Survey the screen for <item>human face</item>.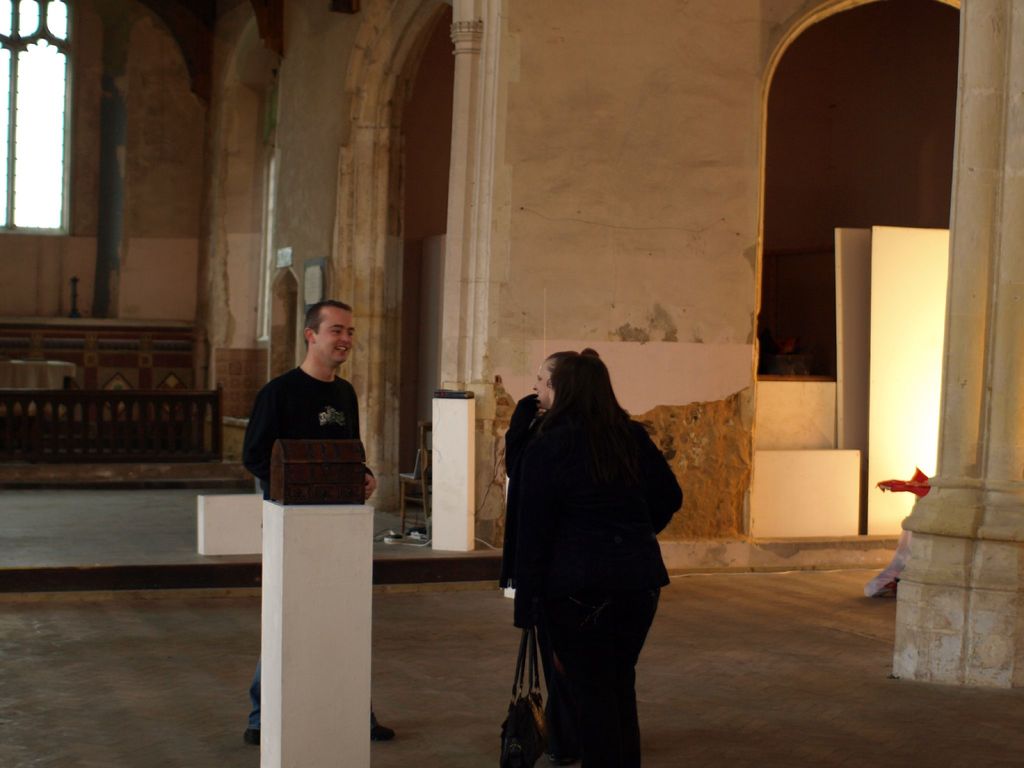
Survey found: bbox(321, 310, 356, 364).
